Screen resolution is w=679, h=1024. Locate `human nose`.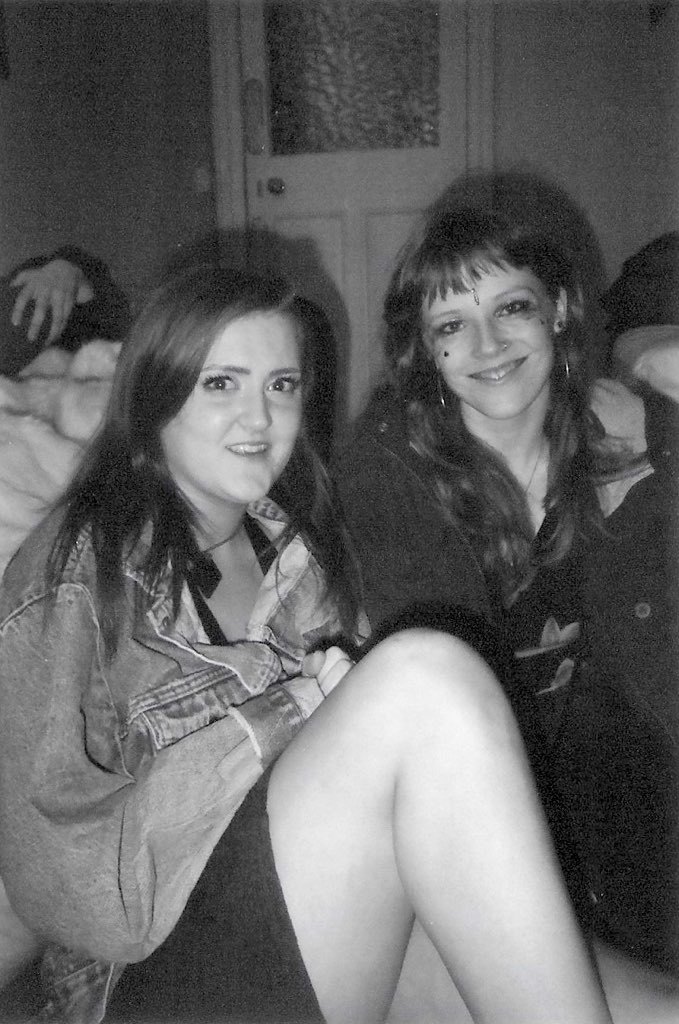
BBox(241, 383, 271, 434).
